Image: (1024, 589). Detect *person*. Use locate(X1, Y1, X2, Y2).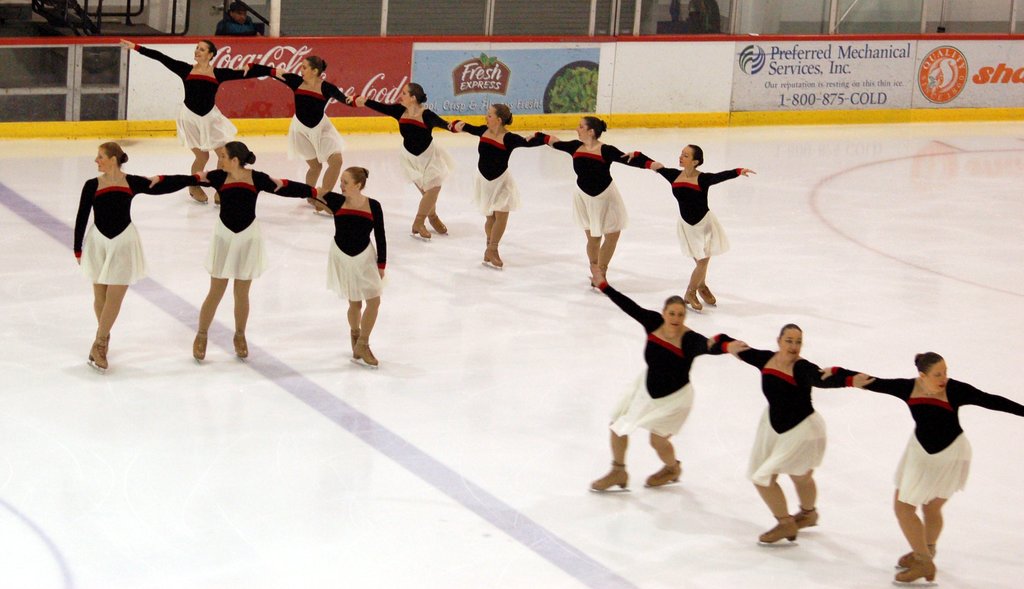
locate(124, 40, 285, 202).
